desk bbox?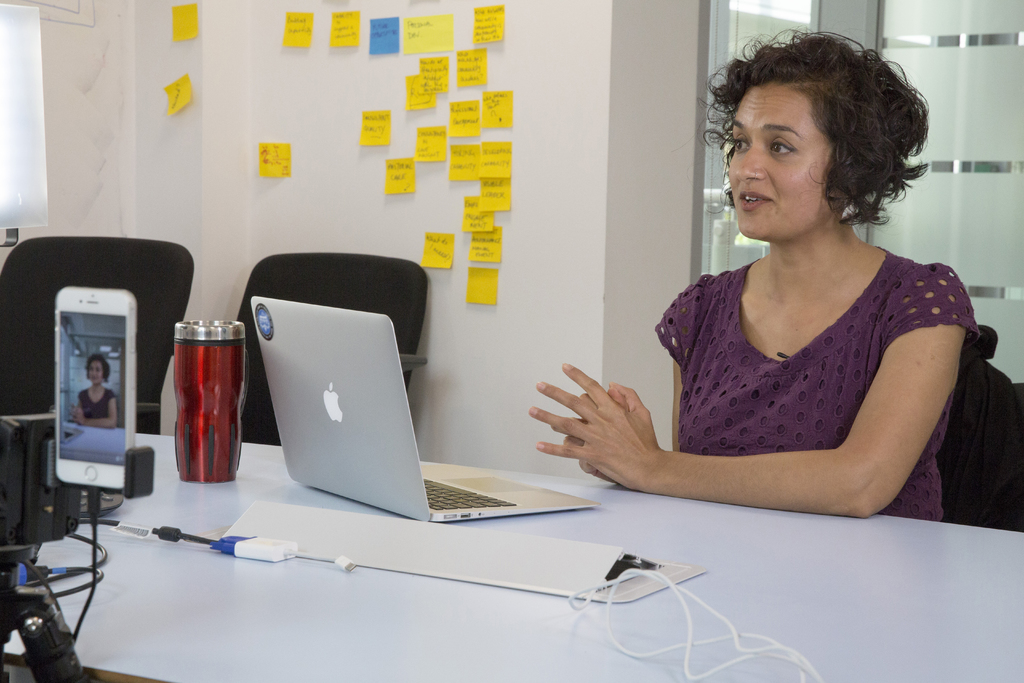
[left=0, top=430, right=1023, bottom=682]
